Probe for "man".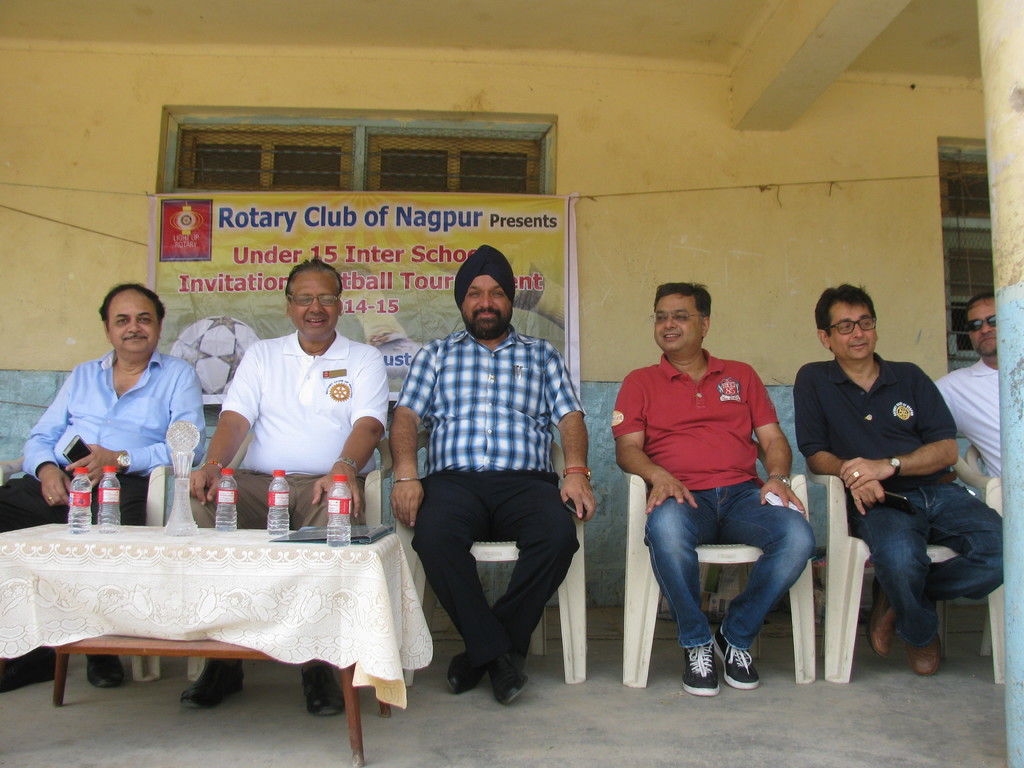
Probe result: rect(0, 280, 208, 692).
